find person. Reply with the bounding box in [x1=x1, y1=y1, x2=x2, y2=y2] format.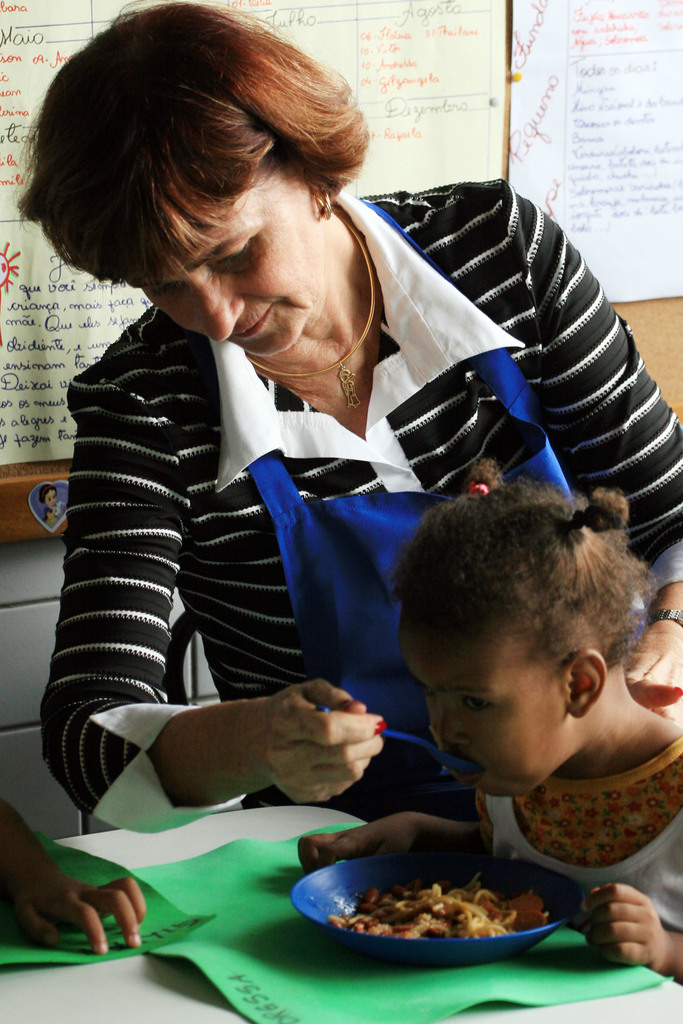
[x1=0, y1=798, x2=147, y2=954].
